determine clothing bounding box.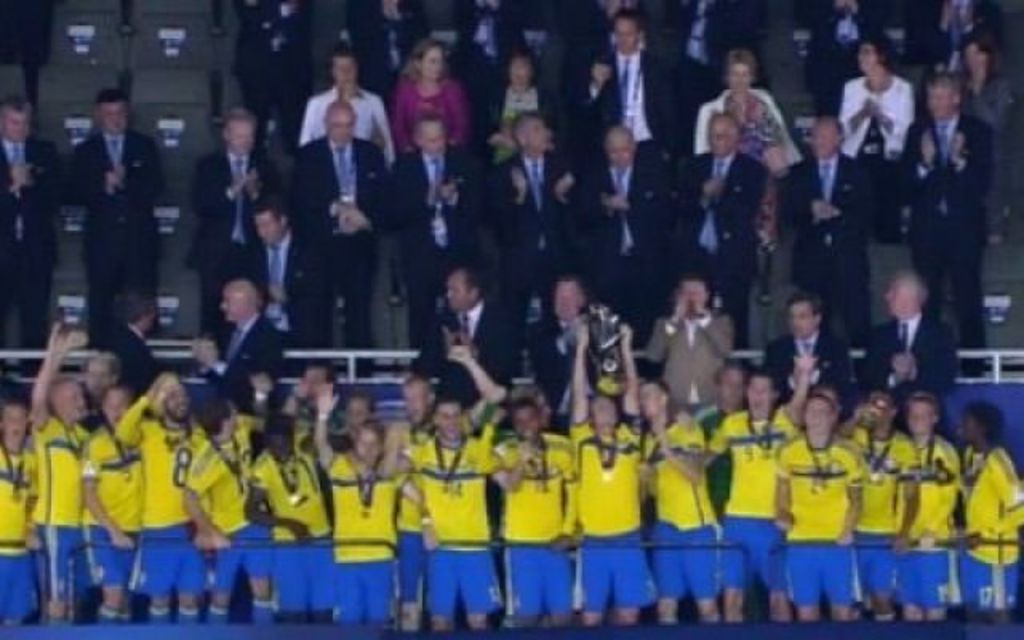
Determined: rect(566, 429, 650, 621).
